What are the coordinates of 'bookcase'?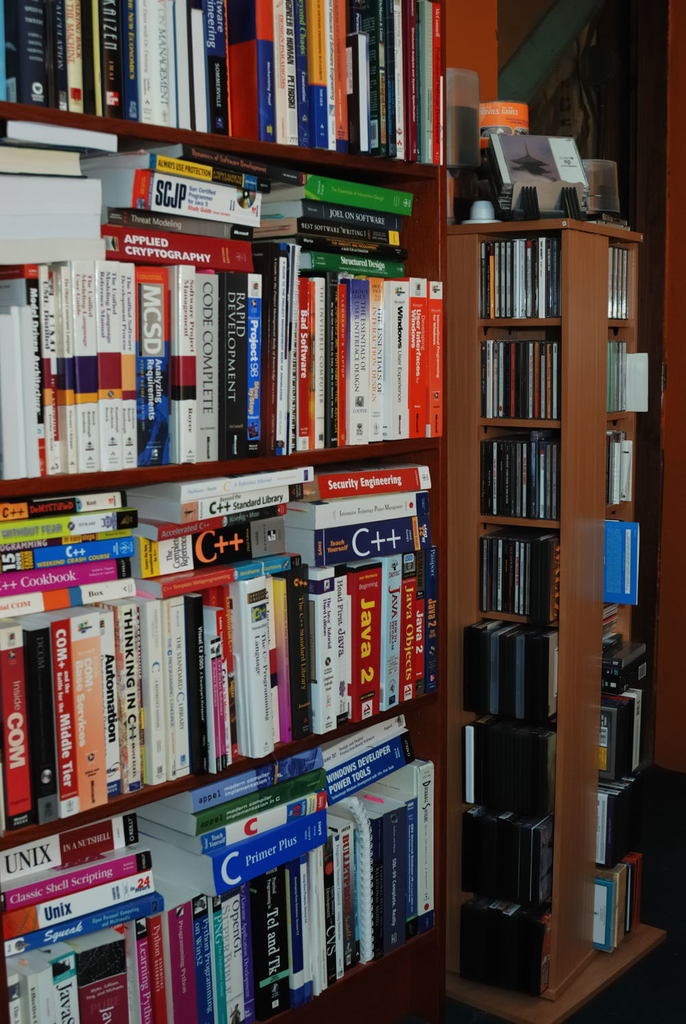
detection(0, 0, 646, 1023).
